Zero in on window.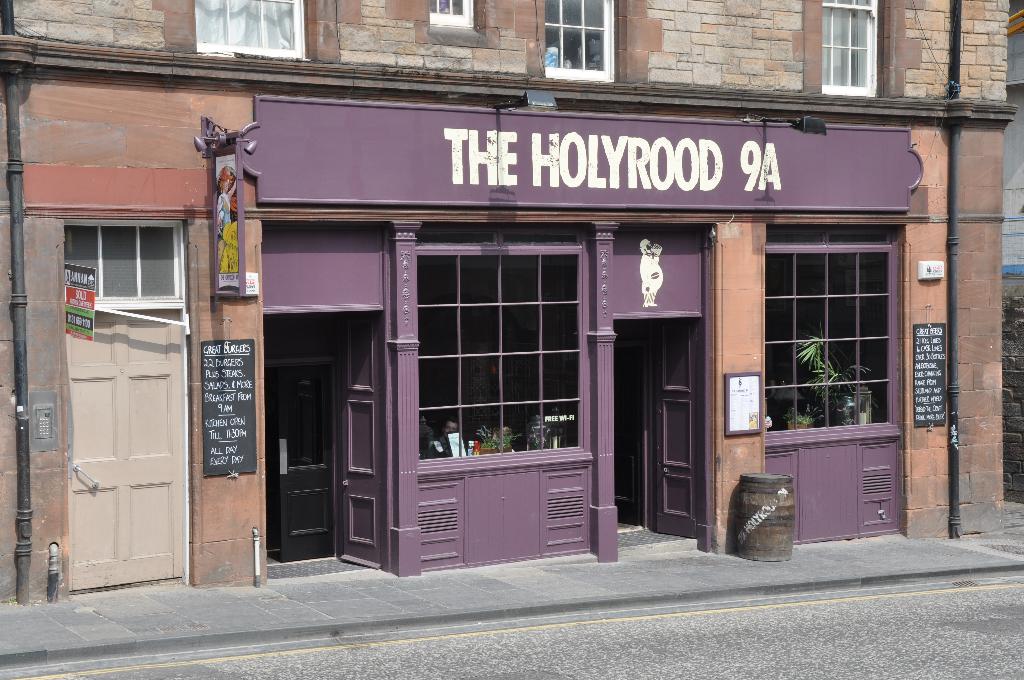
Zeroed in: [190, 0, 312, 64].
